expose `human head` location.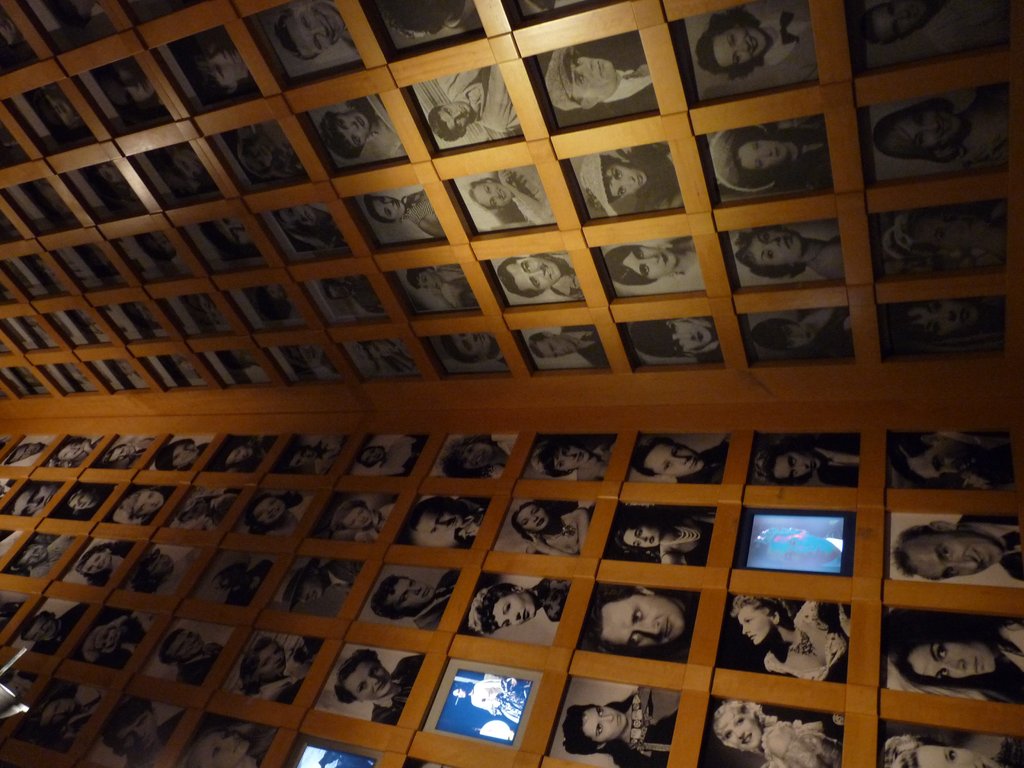
Exposed at bbox(451, 684, 470, 702).
